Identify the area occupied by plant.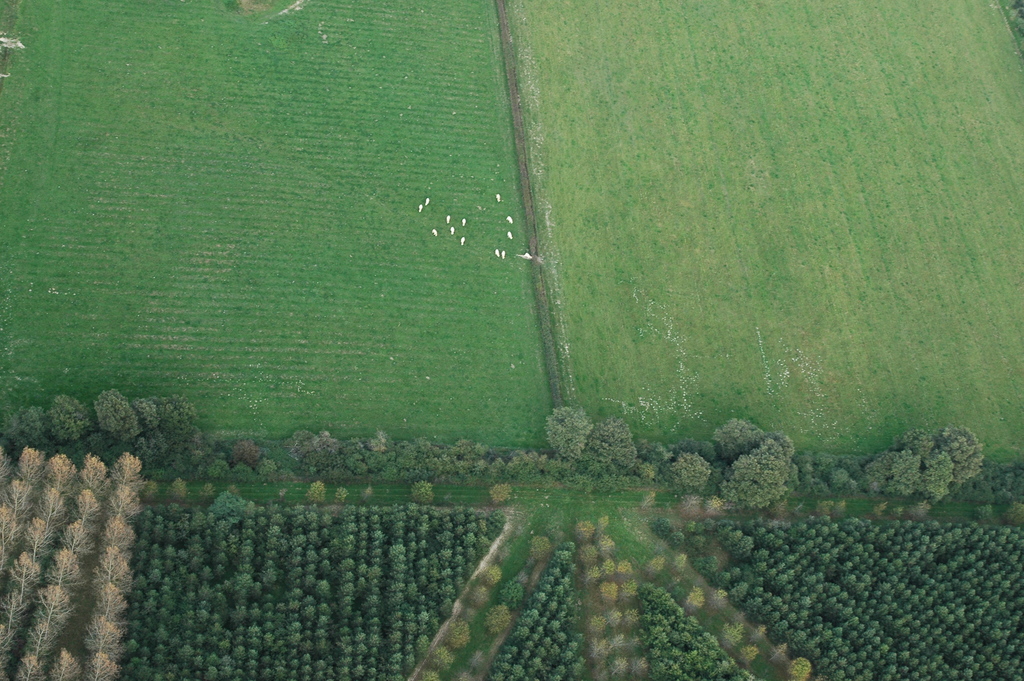
Area: 224,443,262,461.
